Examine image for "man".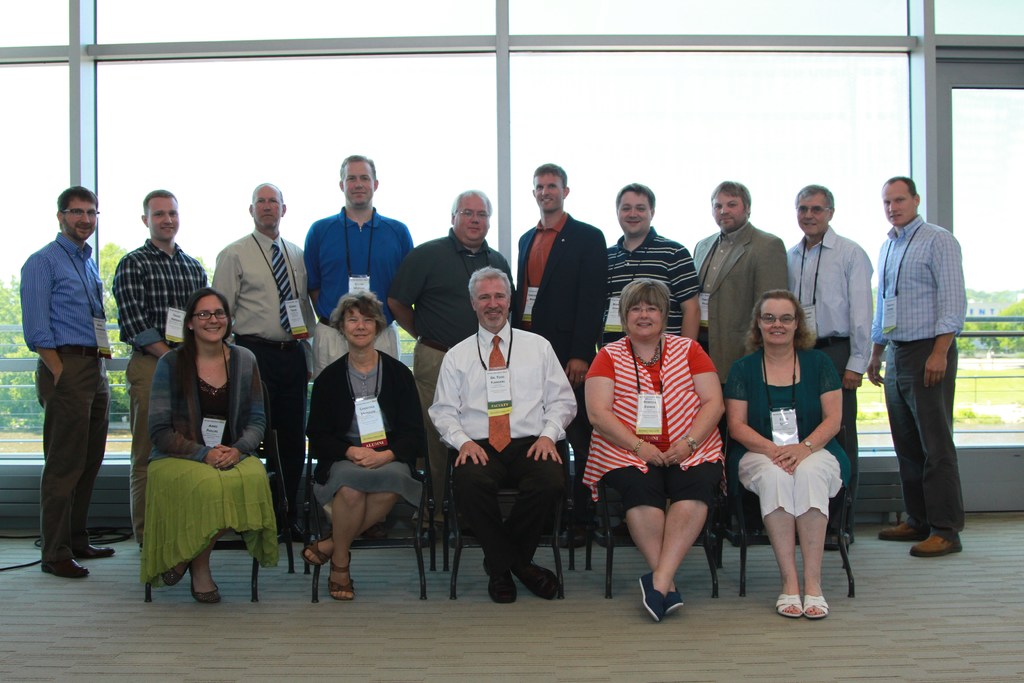
Examination result: bbox(602, 181, 701, 343).
